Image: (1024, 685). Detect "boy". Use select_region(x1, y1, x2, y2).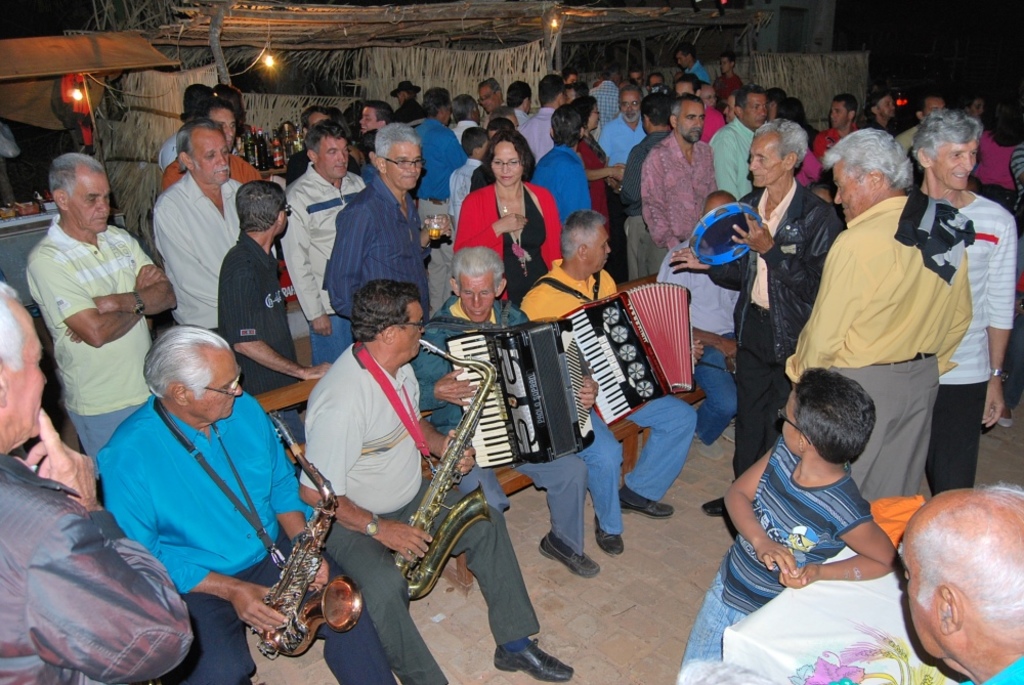
select_region(677, 358, 892, 684).
